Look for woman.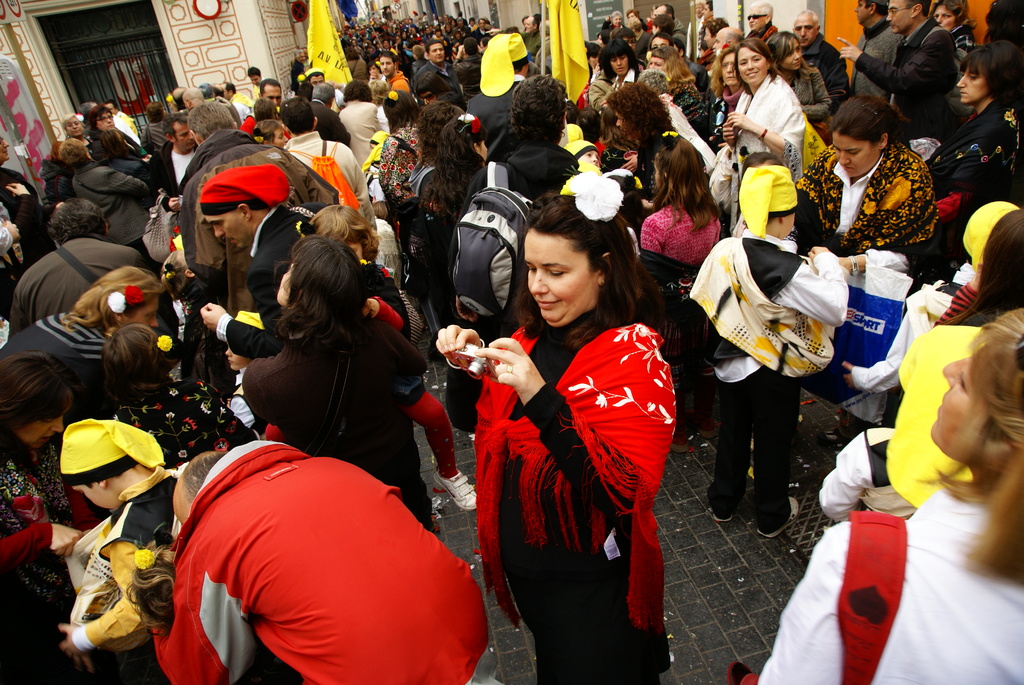
Found: {"left": 714, "top": 33, "right": 808, "bottom": 202}.
